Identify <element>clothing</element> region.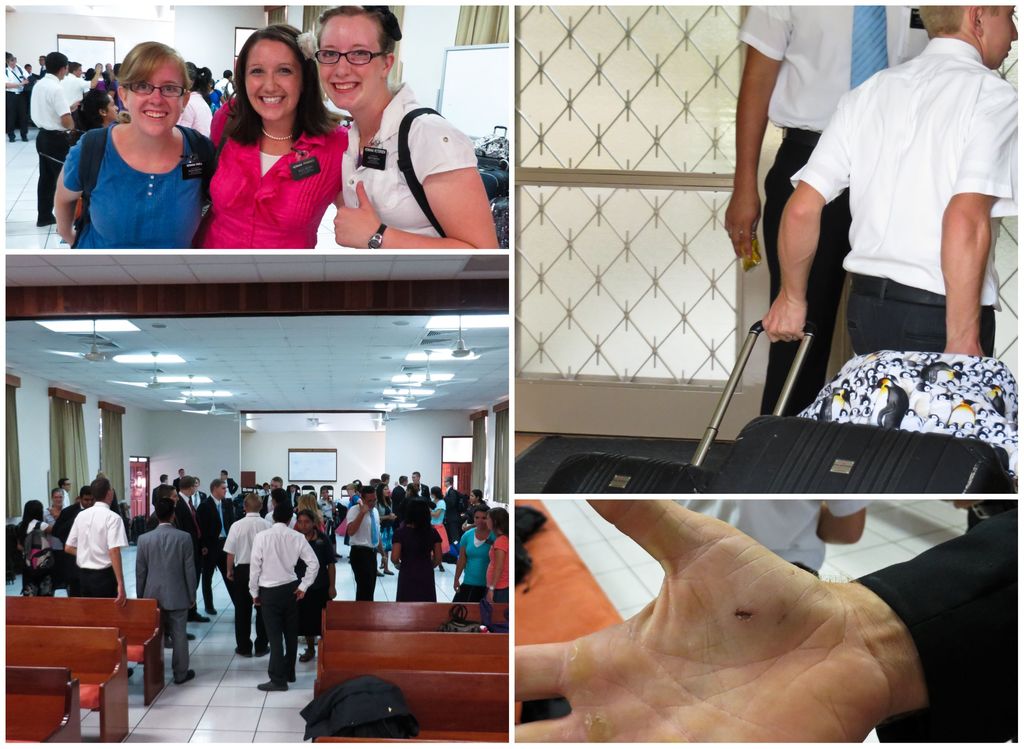
Region: <bbox>854, 498, 1012, 748</bbox>.
